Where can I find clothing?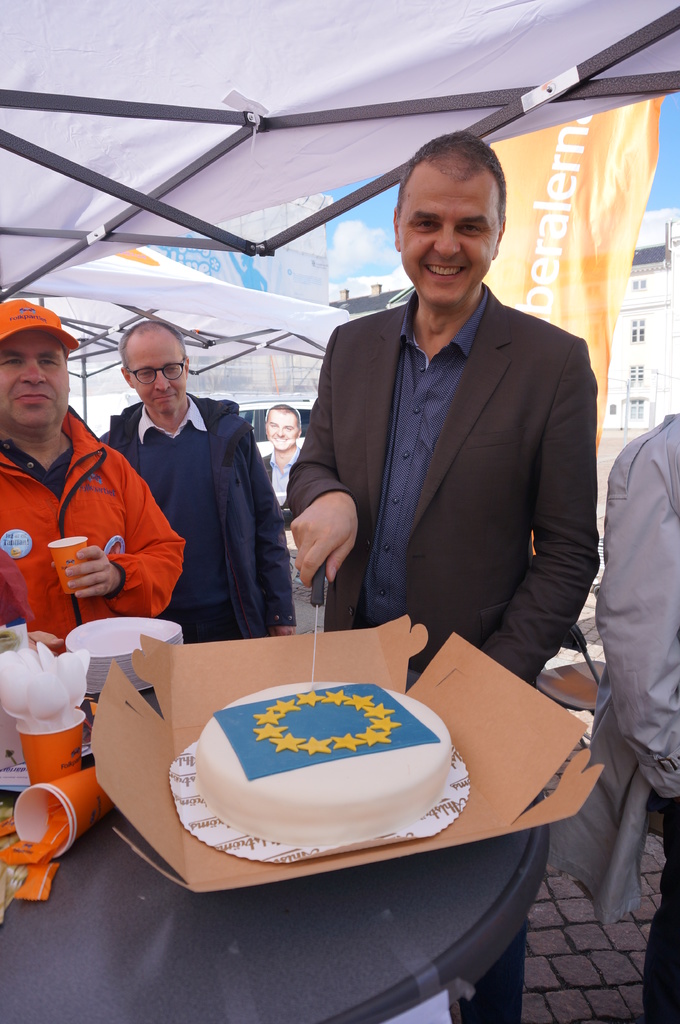
You can find it at crop(592, 404, 679, 1023).
